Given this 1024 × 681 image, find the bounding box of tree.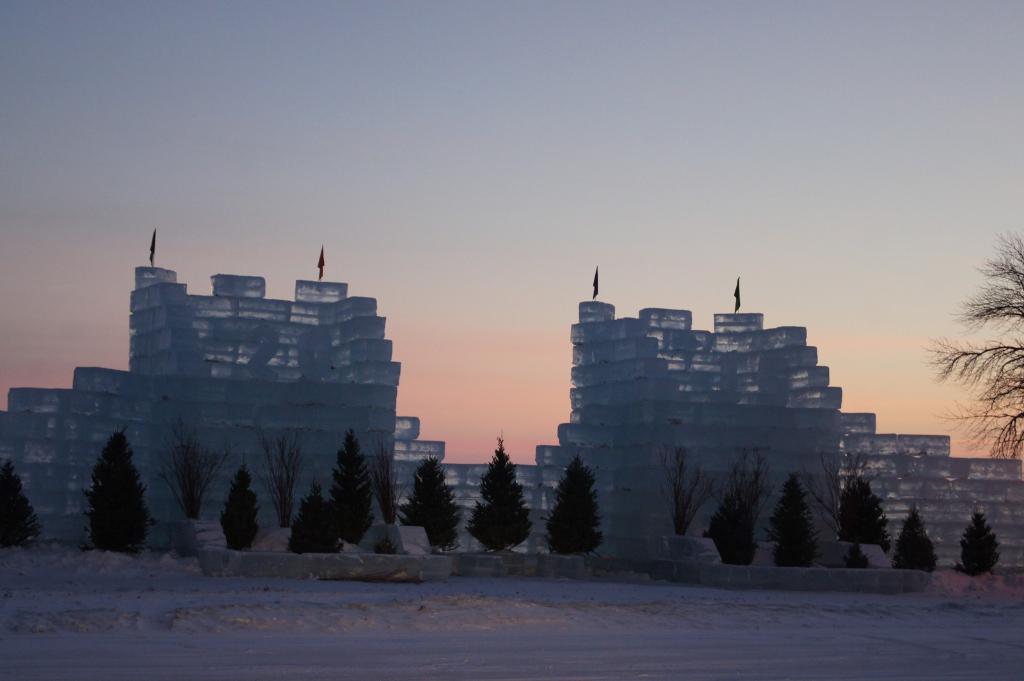
bbox=(0, 458, 39, 550).
